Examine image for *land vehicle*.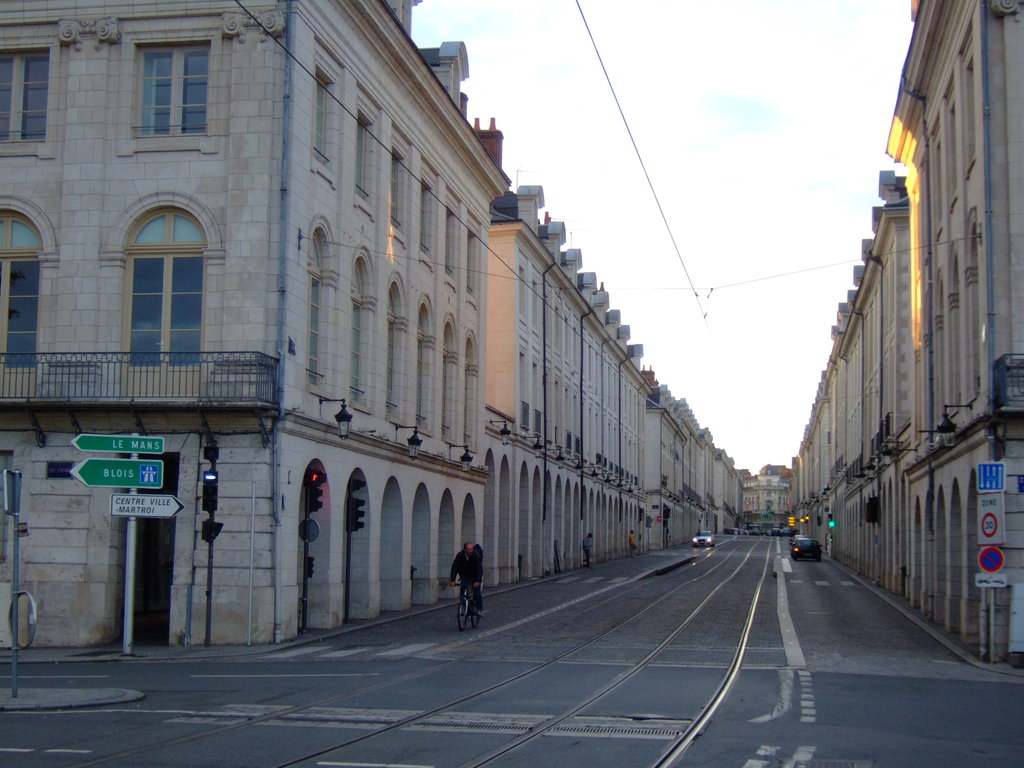
Examination result: bbox=(691, 529, 714, 548).
